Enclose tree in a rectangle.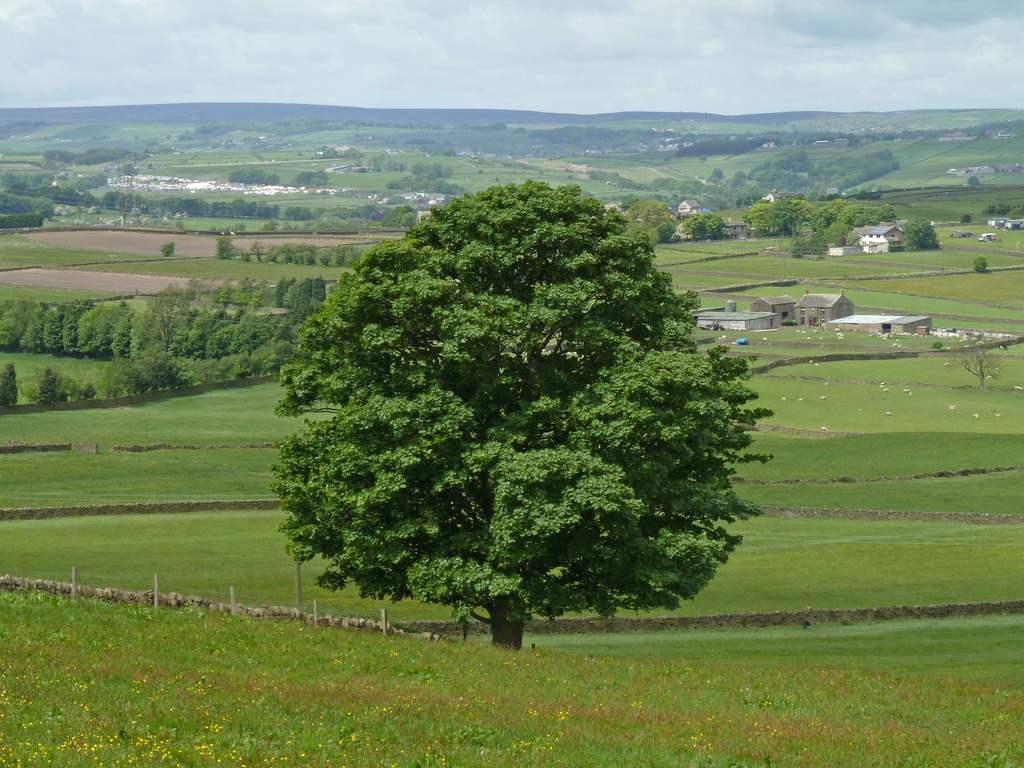
left=124, top=355, right=147, bottom=393.
